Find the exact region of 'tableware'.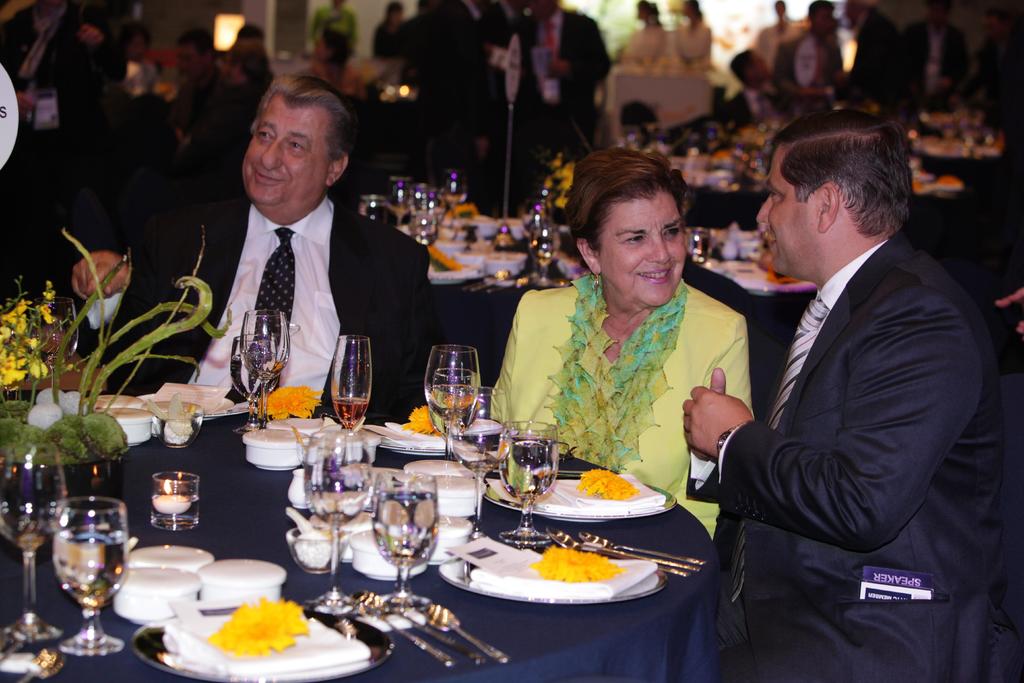
Exact region: (left=330, top=331, right=370, bottom=461).
